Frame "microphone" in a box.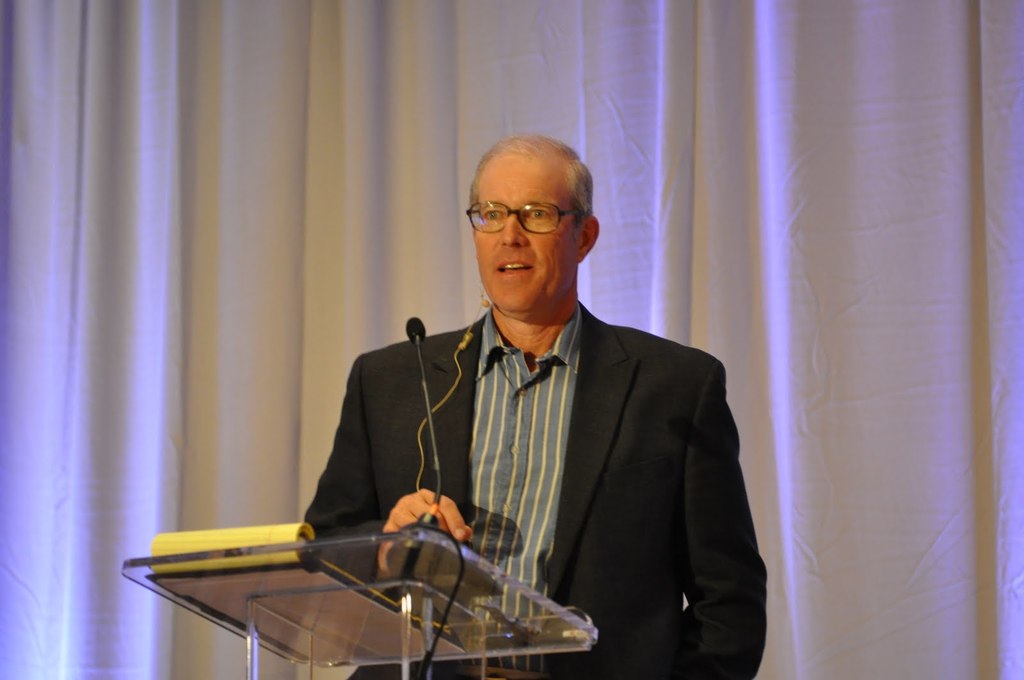
(x1=479, y1=299, x2=489, y2=308).
